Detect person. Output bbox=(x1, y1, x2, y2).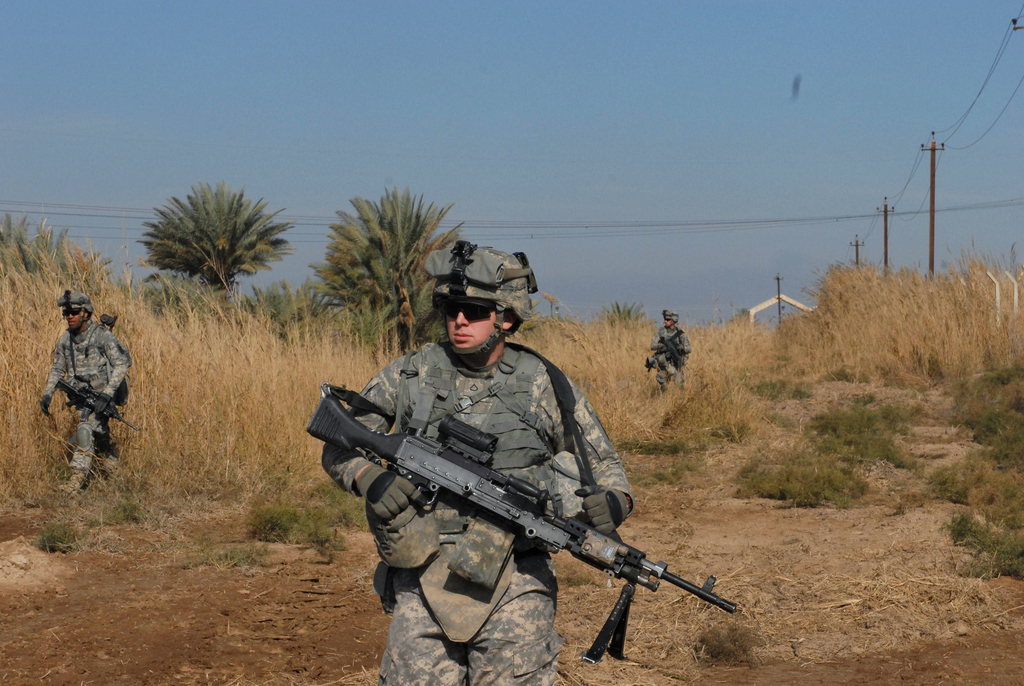
bbox=(310, 234, 634, 685).
